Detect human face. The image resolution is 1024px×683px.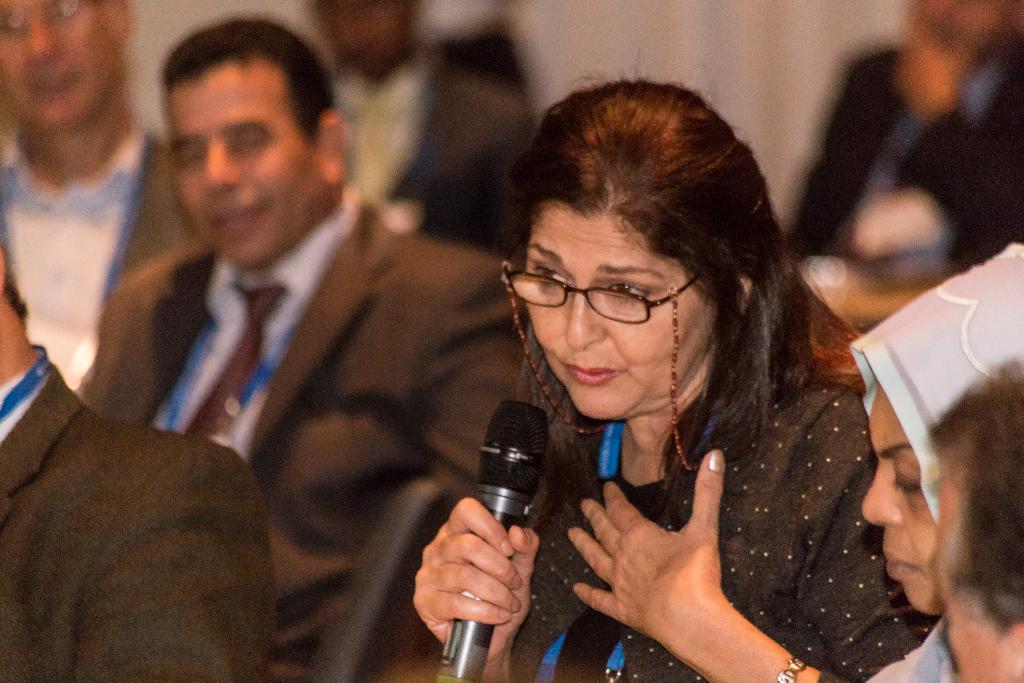
{"x1": 0, "y1": 0, "x2": 113, "y2": 130}.
